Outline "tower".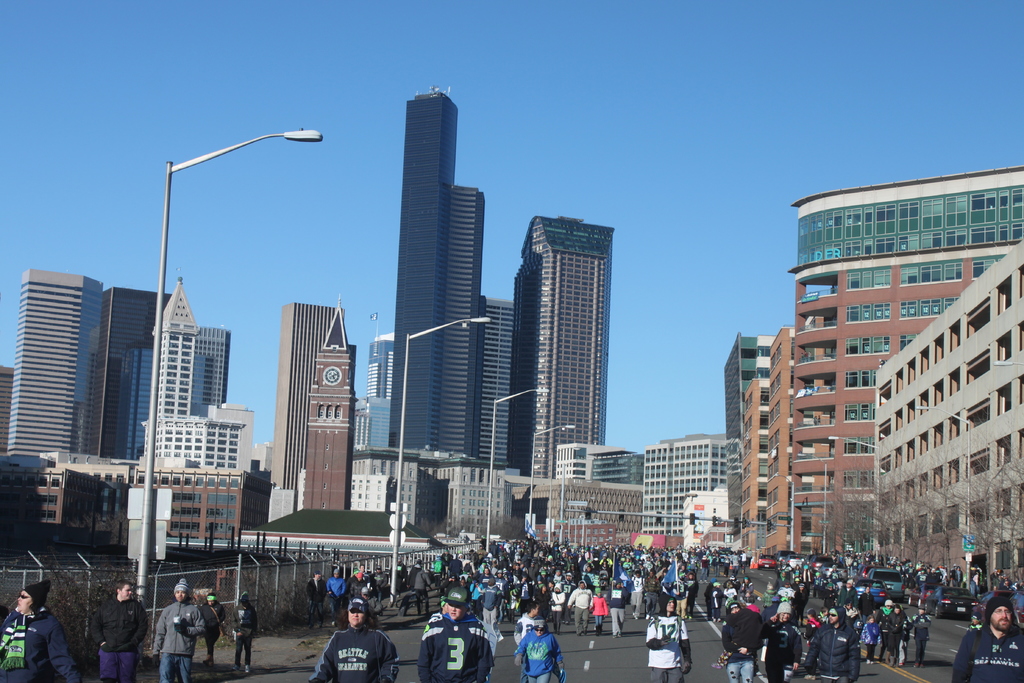
Outline: <bbox>3, 268, 103, 465</bbox>.
